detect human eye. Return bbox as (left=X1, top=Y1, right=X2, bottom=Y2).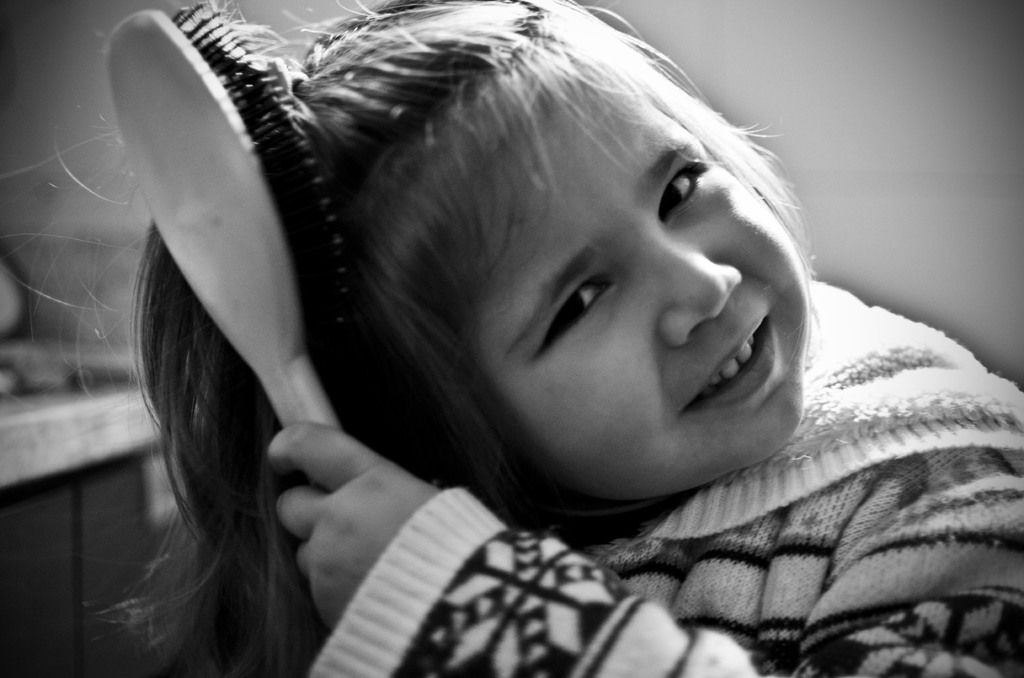
(left=527, top=278, right=620, bottom=376).
